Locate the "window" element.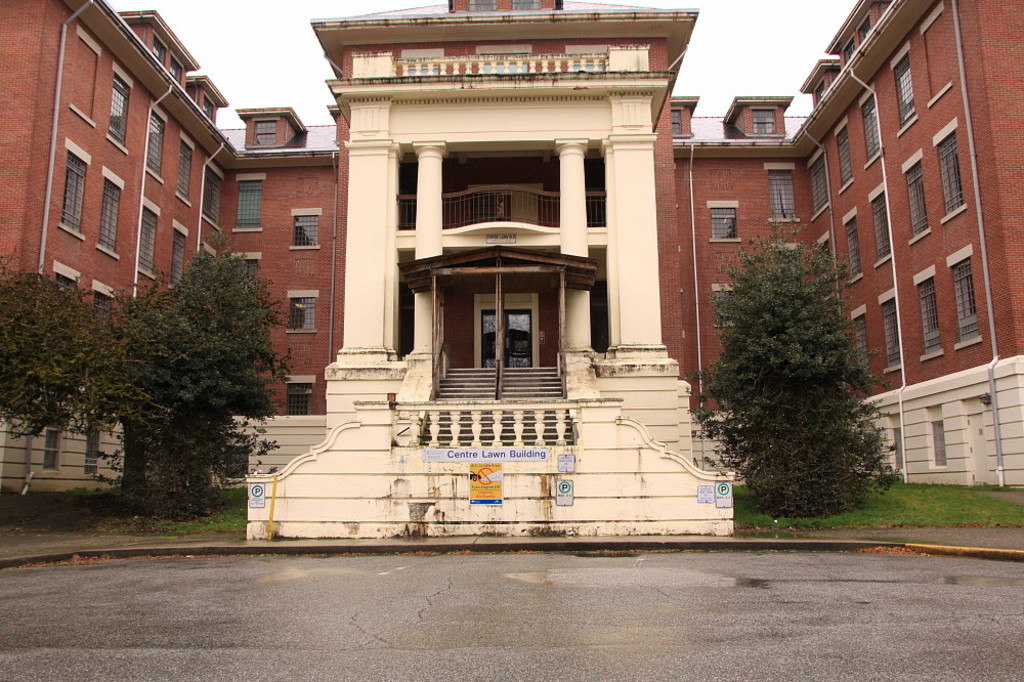
Element bbox: x1=231 y1=174 x2=265 y2=227.
